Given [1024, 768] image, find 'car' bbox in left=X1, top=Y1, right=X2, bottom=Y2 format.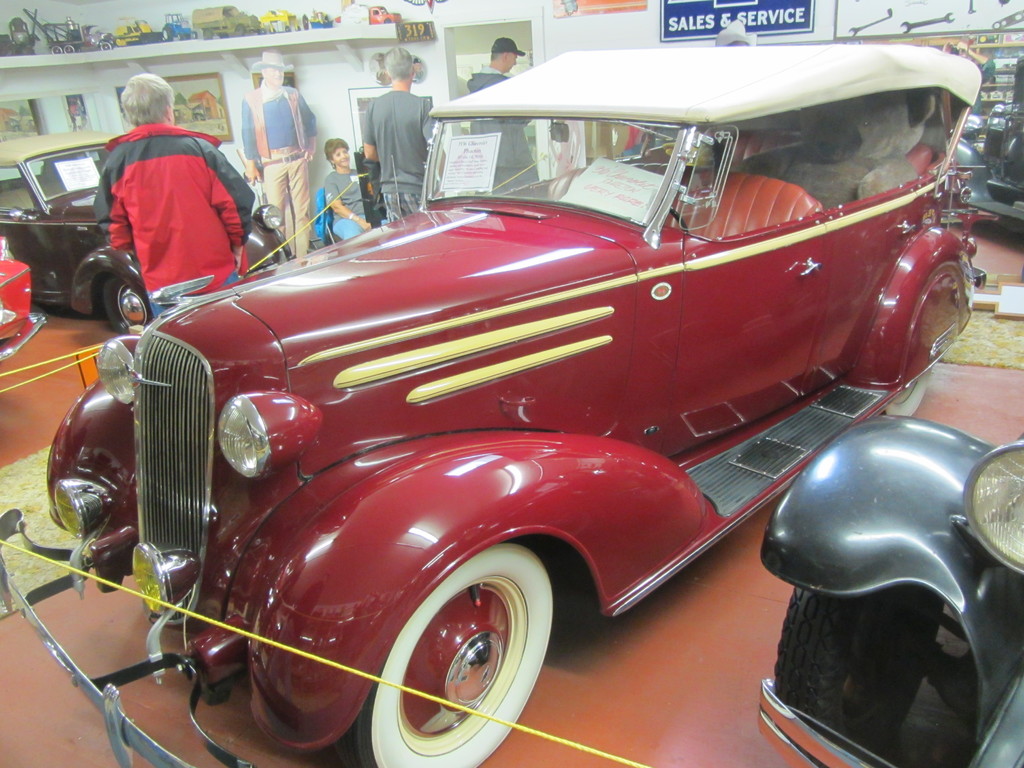
left=0, top=141, right=292, bottom=335.
